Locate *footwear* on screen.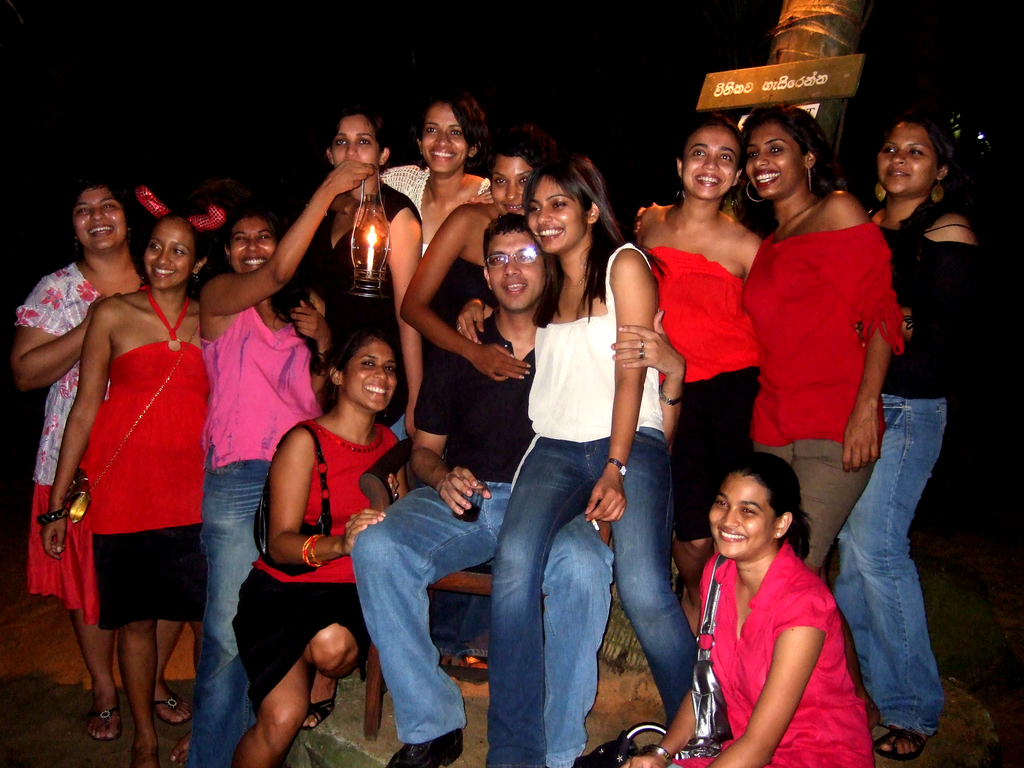
On screen at BBox(152, 692, 189, 725).
